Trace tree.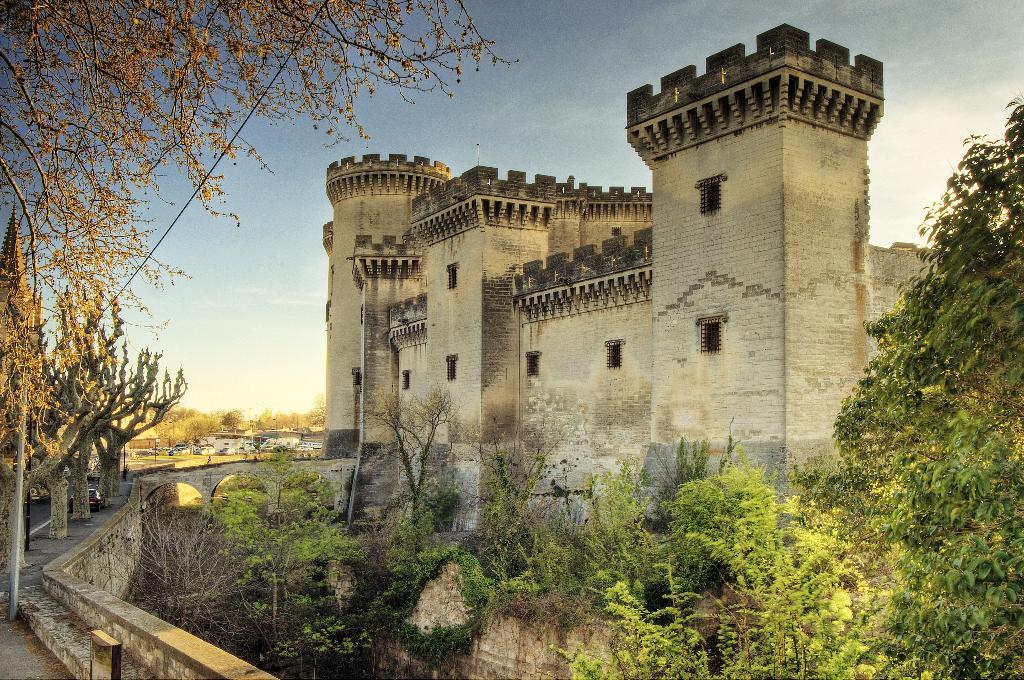
Traced to bbox=(461, 430, 564, 597).
